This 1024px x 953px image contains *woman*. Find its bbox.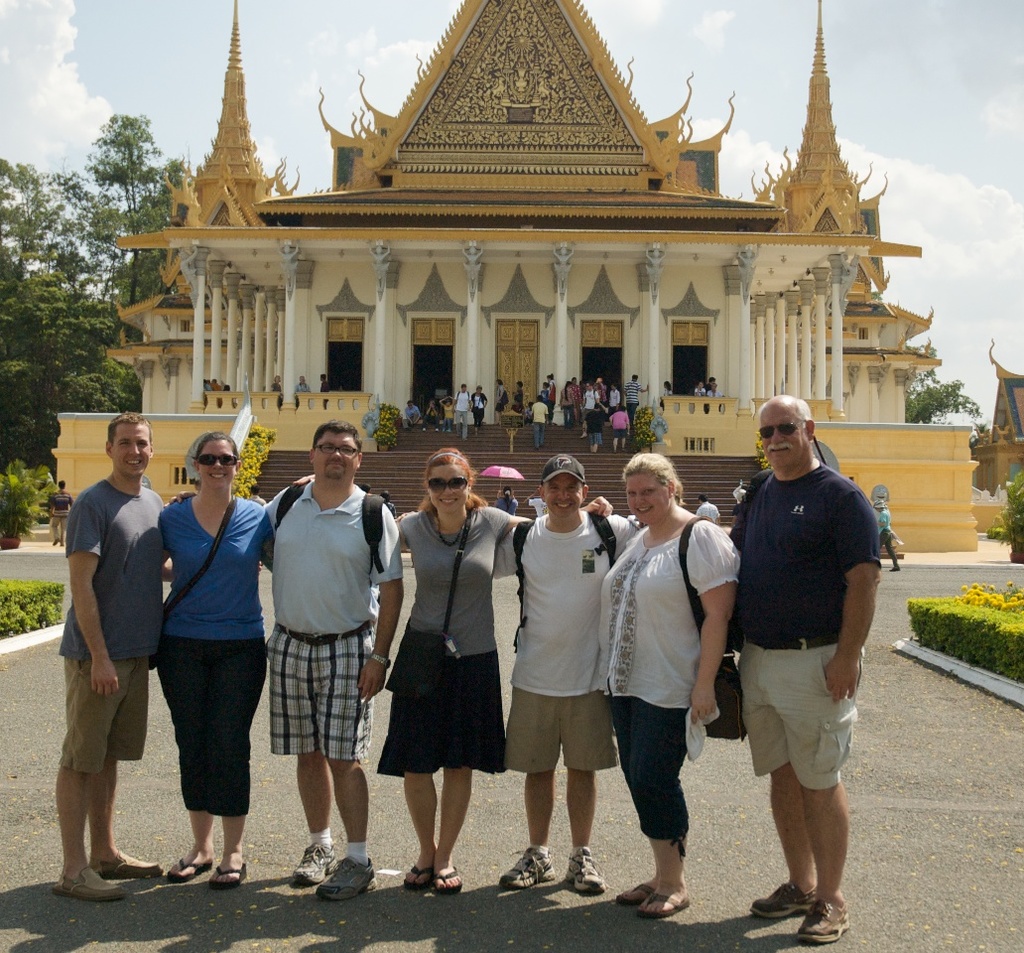
492, 376, 507, 430.
